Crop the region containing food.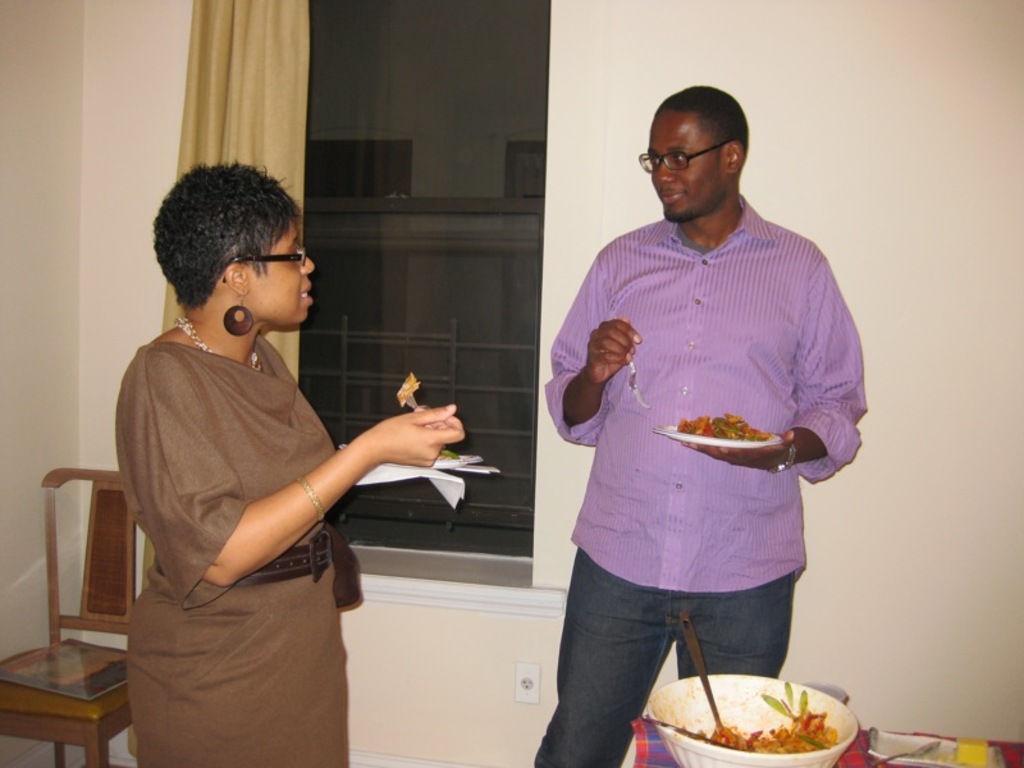
Crop region: pyautogui.locateOnScreen(676, 408, 771, 440).
